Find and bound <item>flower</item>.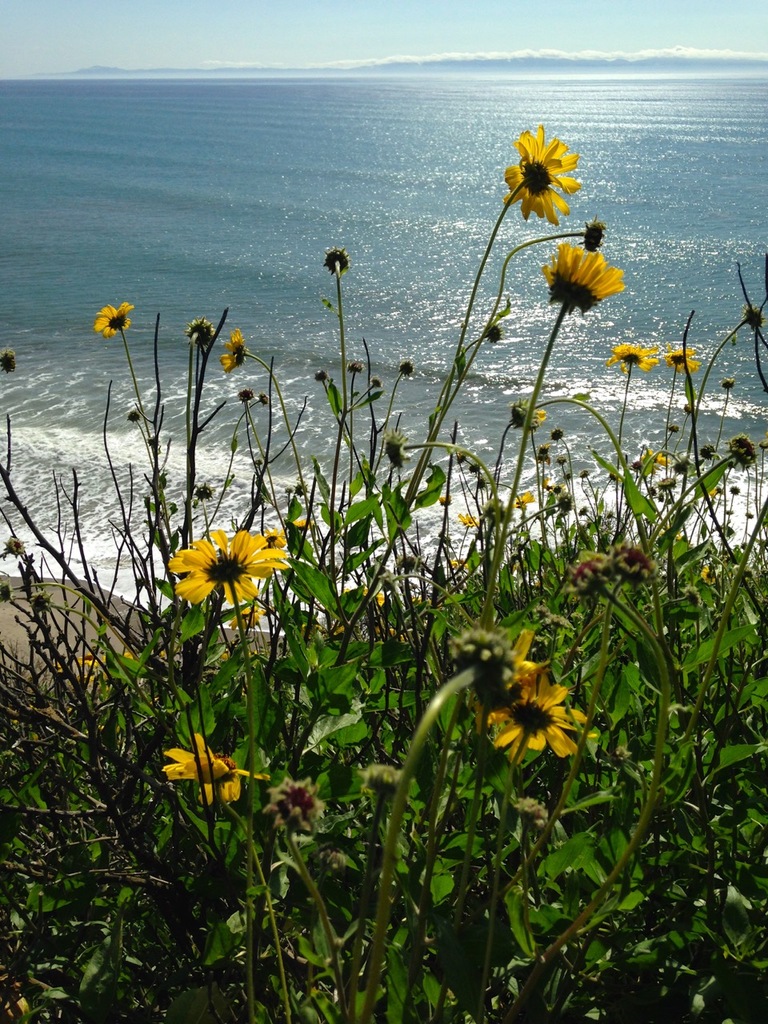
Bound: Rect(665, 350, 706, 370).
